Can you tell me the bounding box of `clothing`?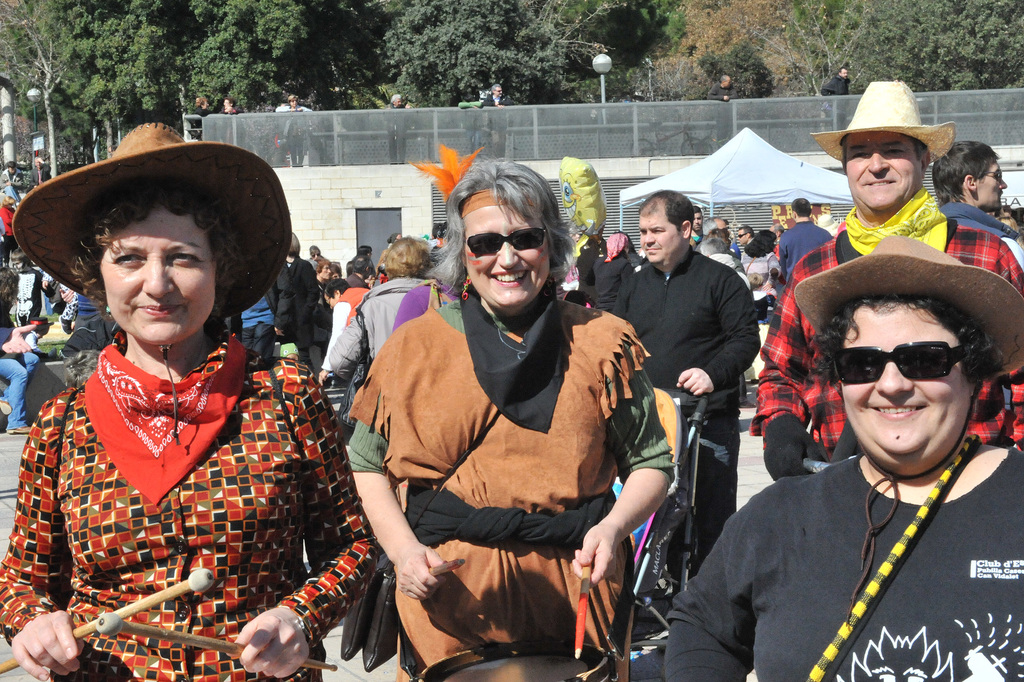
<bbox>20, 294, 356, 661</bbox>.
